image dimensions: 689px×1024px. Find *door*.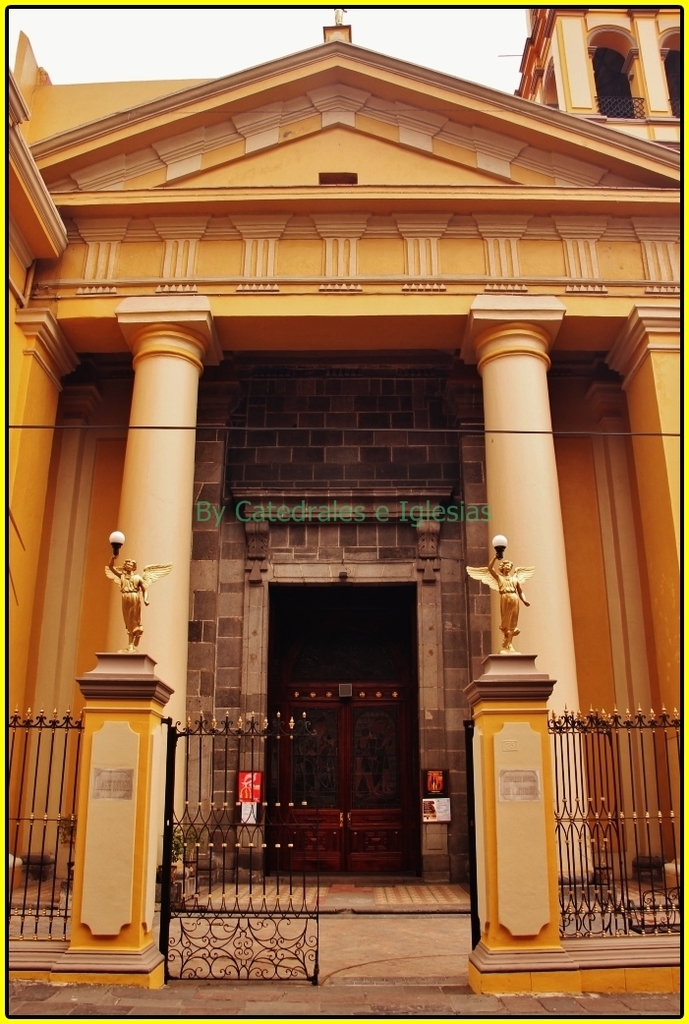
x1=271 y1=701 x2=347 y2=875.
